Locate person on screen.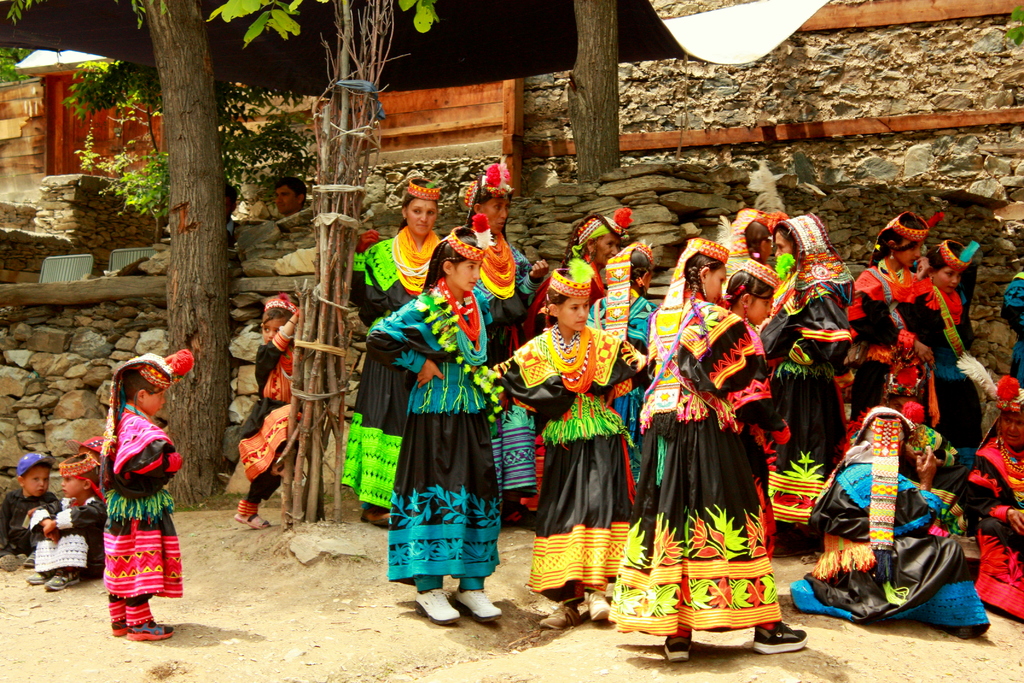
On screen at <region>0, 447, 58, 565</region>.
